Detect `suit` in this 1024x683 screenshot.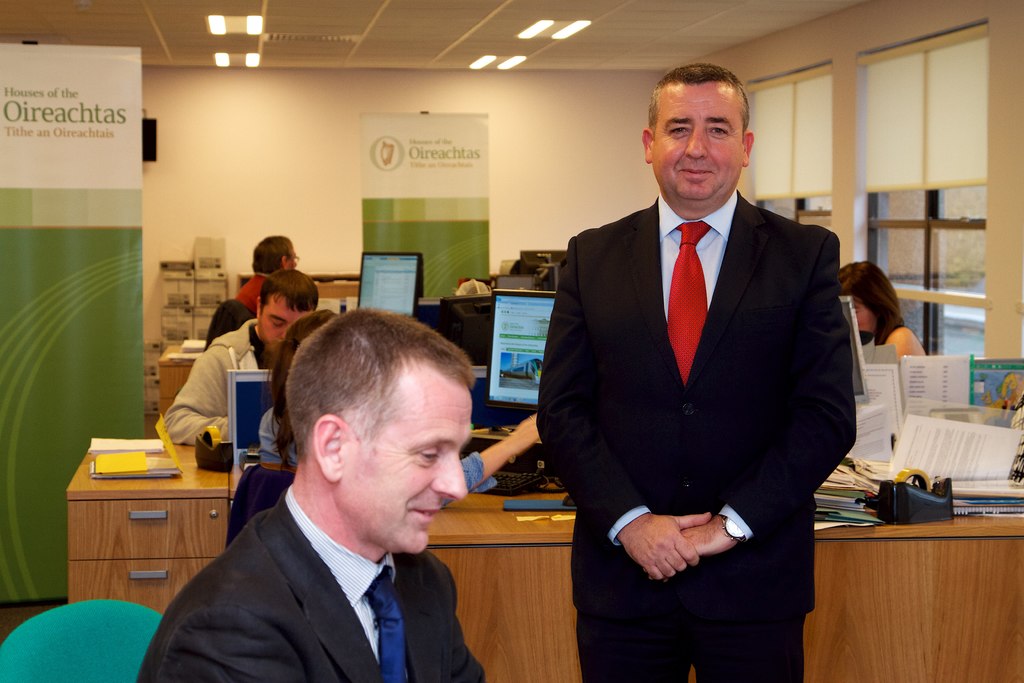
Detection: rect(149, 475, 520, 671).
